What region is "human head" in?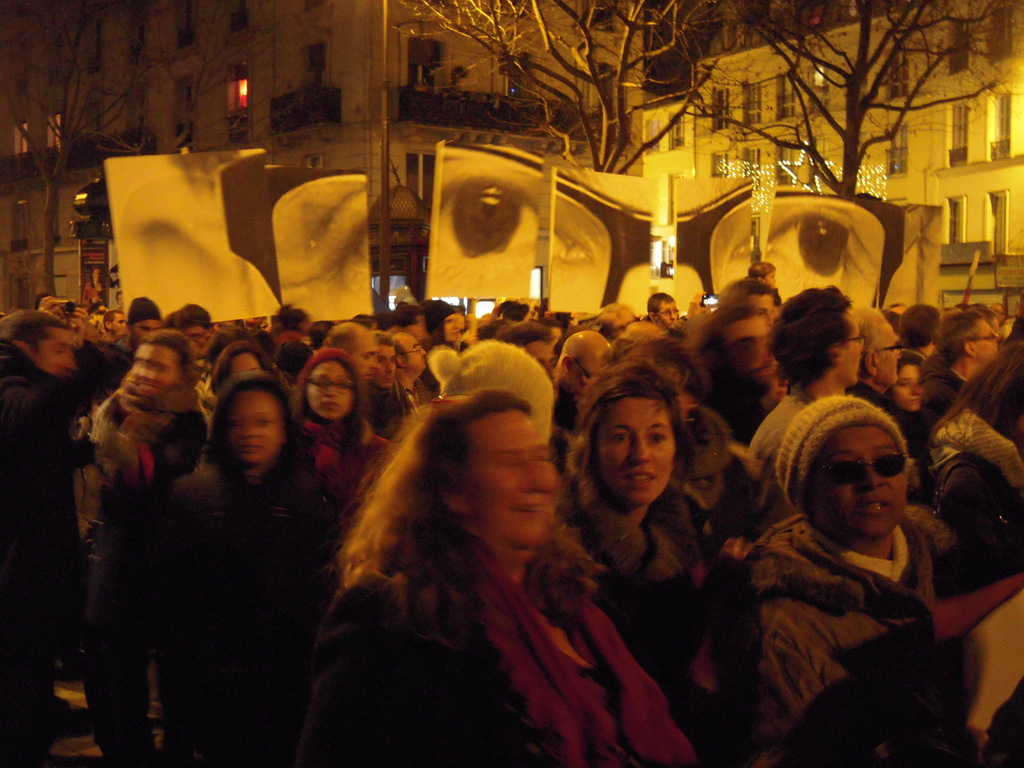
769:284:863:386.
